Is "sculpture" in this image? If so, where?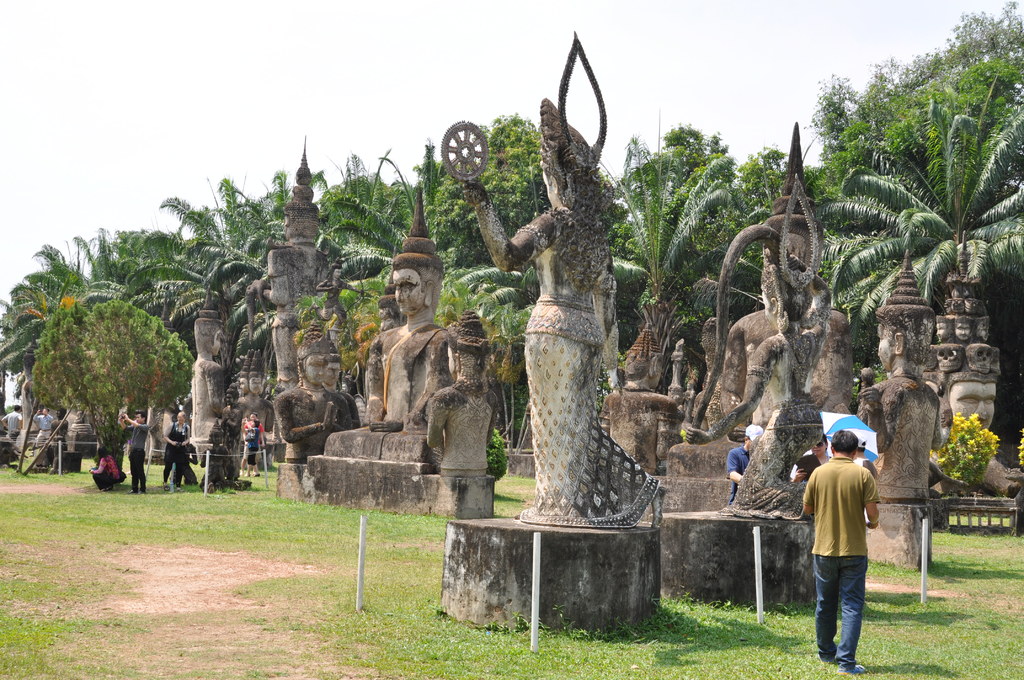
Yes, at (355,266,408,426).
